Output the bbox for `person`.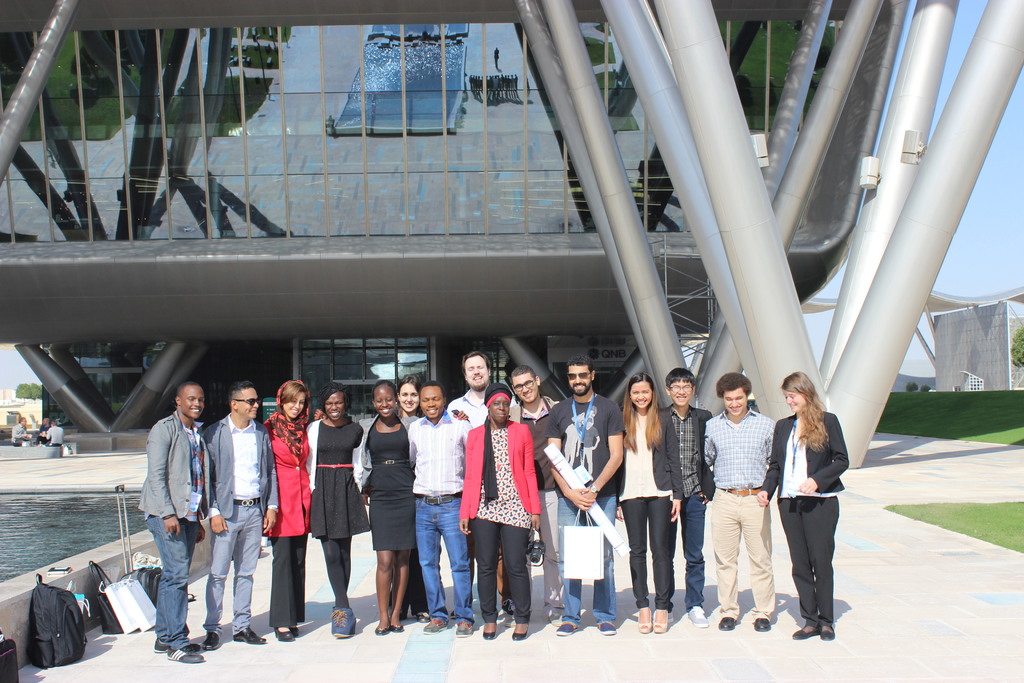
left=500, top=365, right=559, bottom=627.
